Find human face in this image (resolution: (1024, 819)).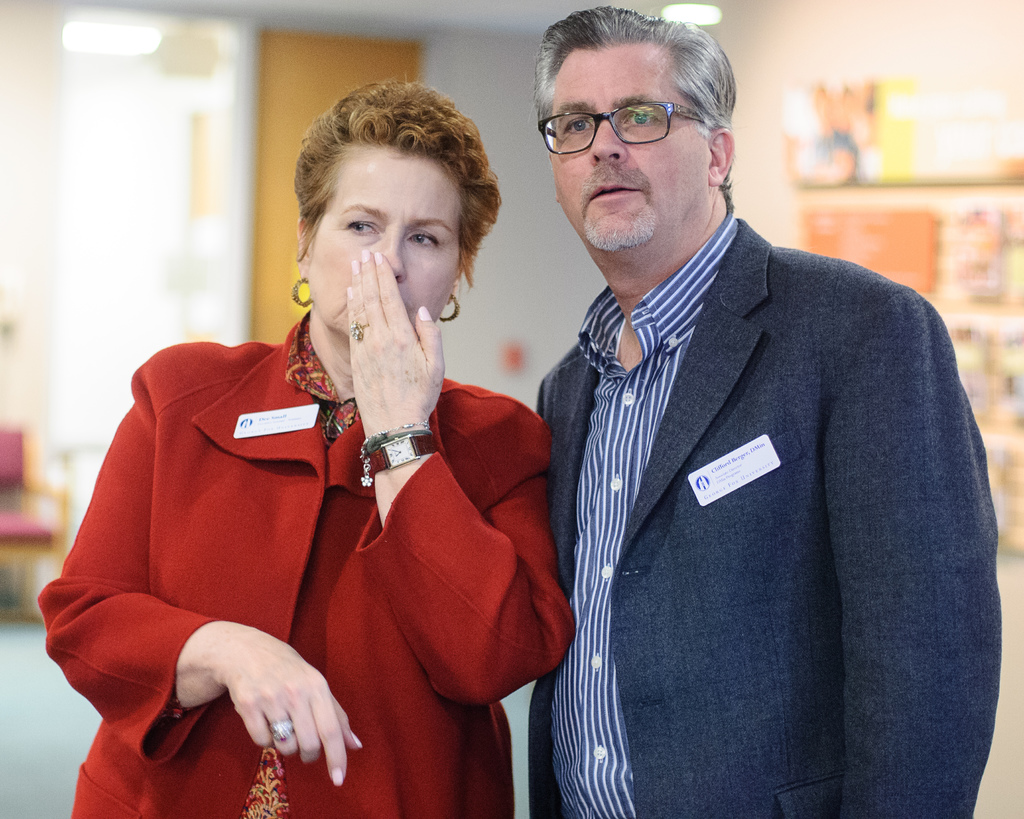
305, 140, 462, 336.
